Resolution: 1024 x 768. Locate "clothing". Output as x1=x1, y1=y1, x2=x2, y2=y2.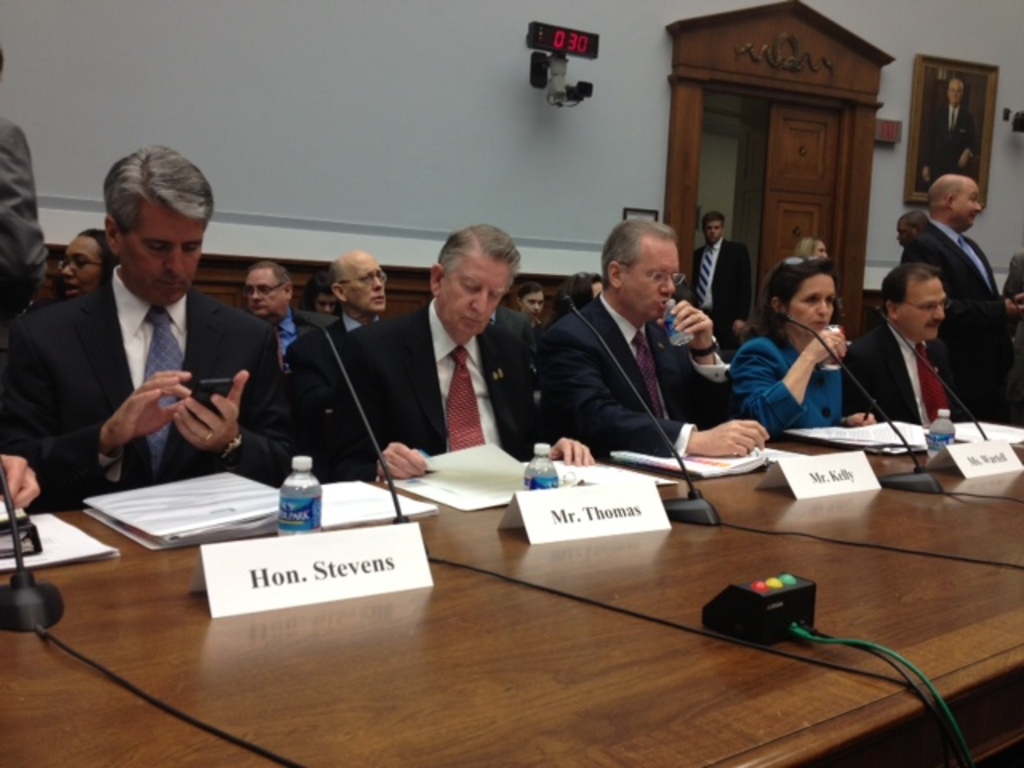
x1=528, y1=282, x2=736, y2=464.
